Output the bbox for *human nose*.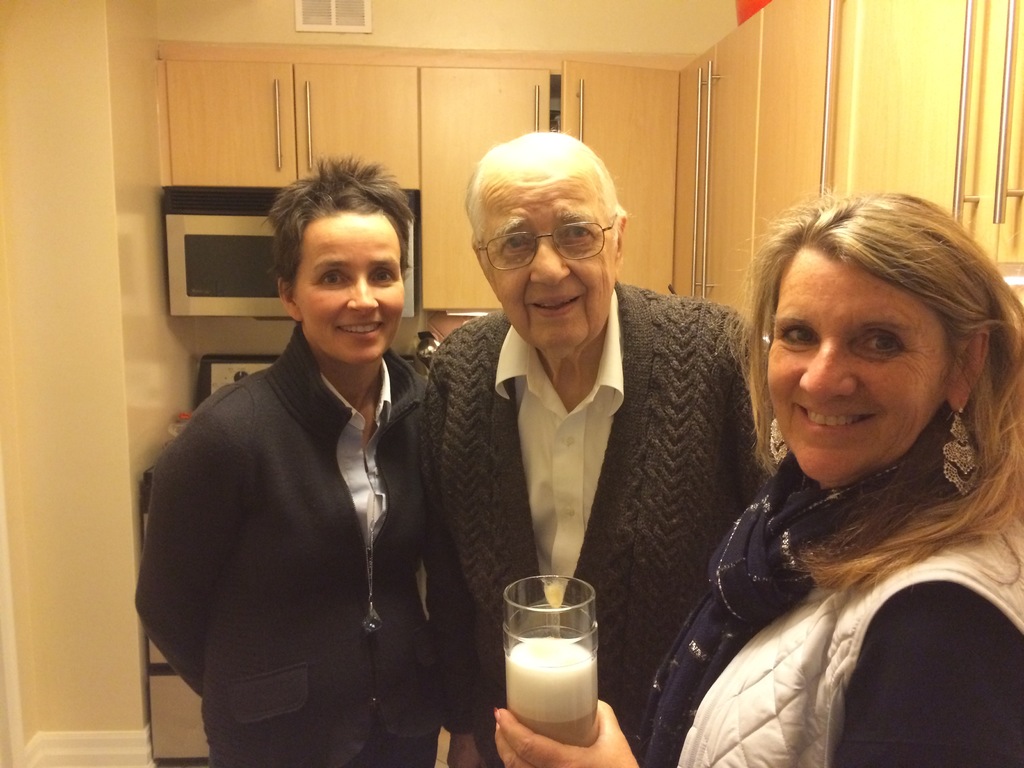
box=[344, 268, 381, 319].
